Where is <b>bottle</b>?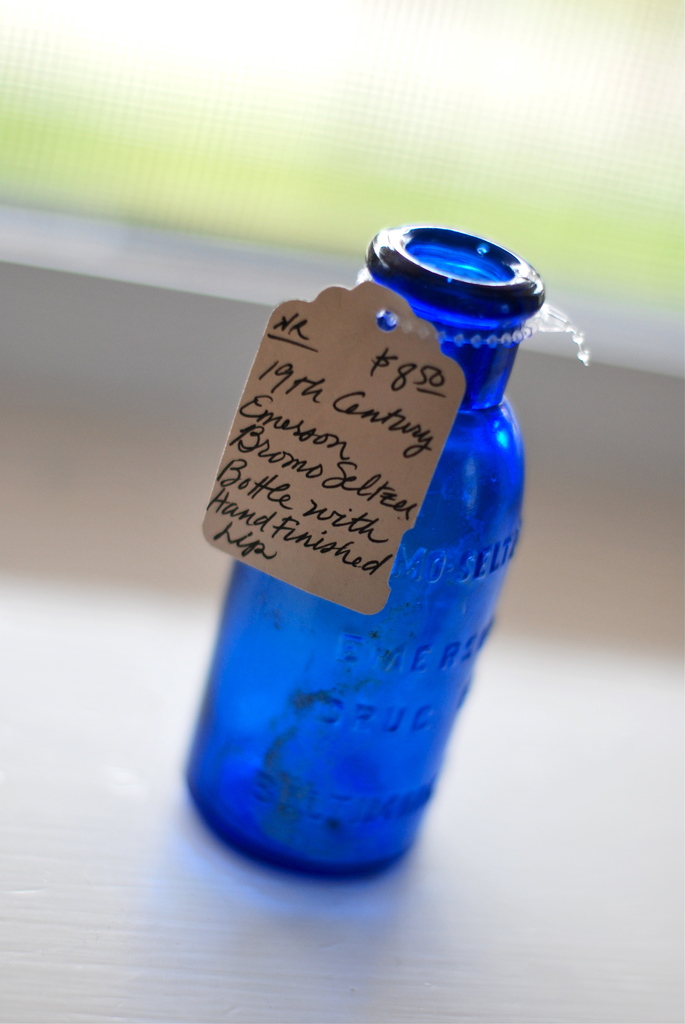
bbox=(197, 218, 546, 849).
